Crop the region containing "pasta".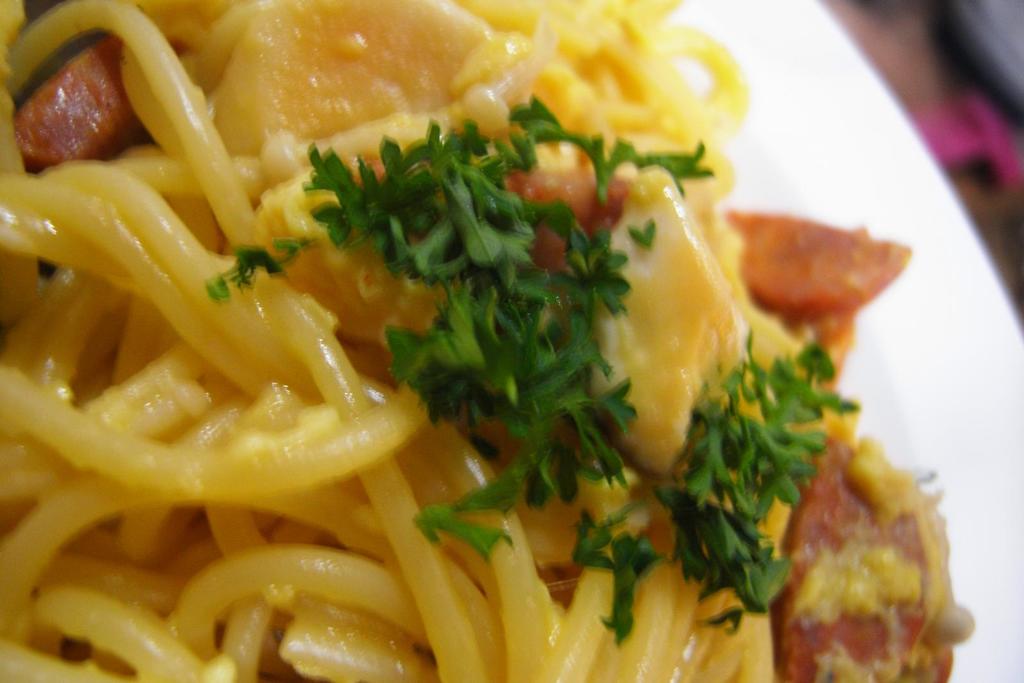
Crop region: (left=0, top=0, right=799, bottom=682).
